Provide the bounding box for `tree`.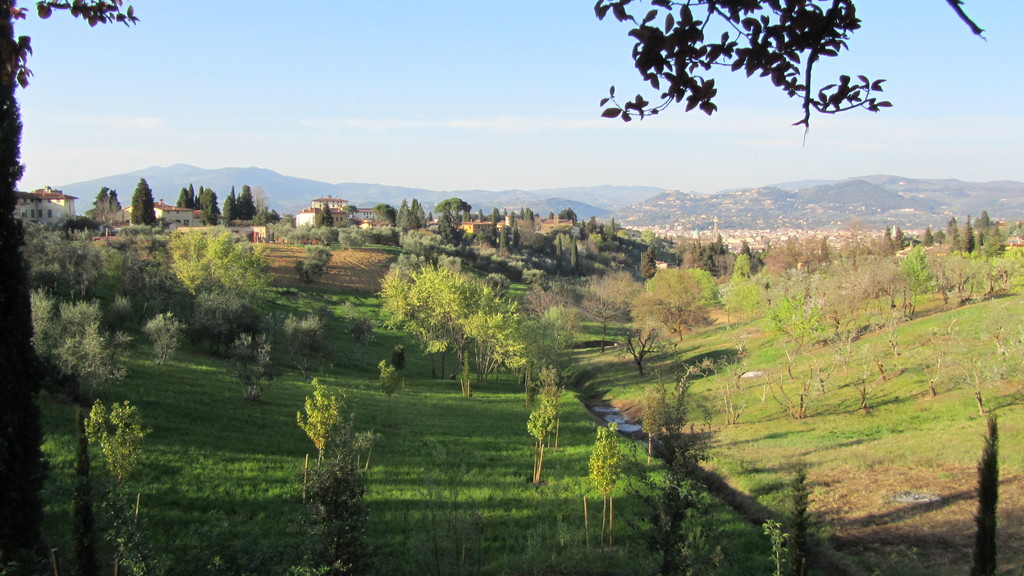
[310,203,338,232].
